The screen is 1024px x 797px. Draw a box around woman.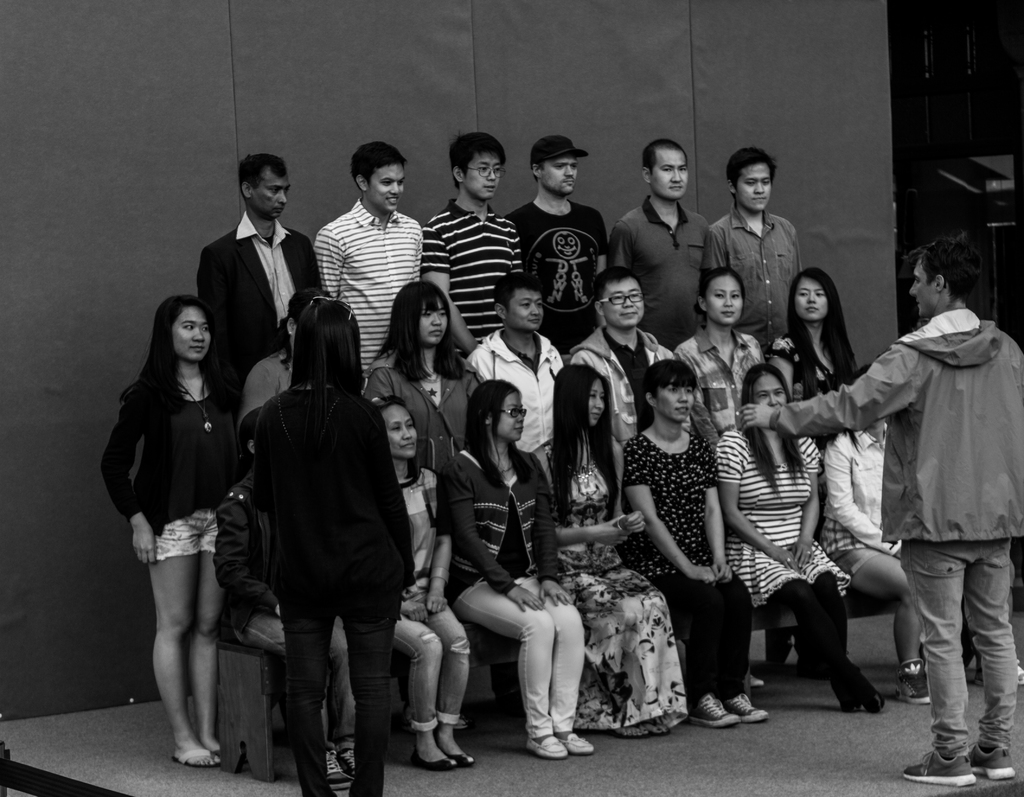
532, 364, 688, 739.
